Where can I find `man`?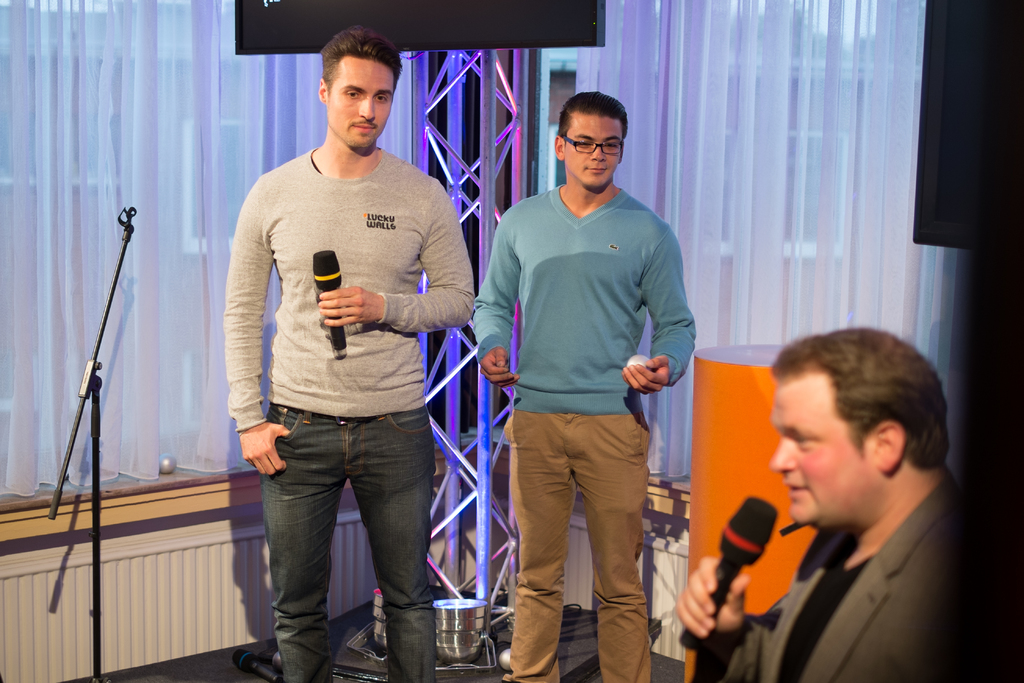
You can find it at BBox(219, 19, 470, 682).
